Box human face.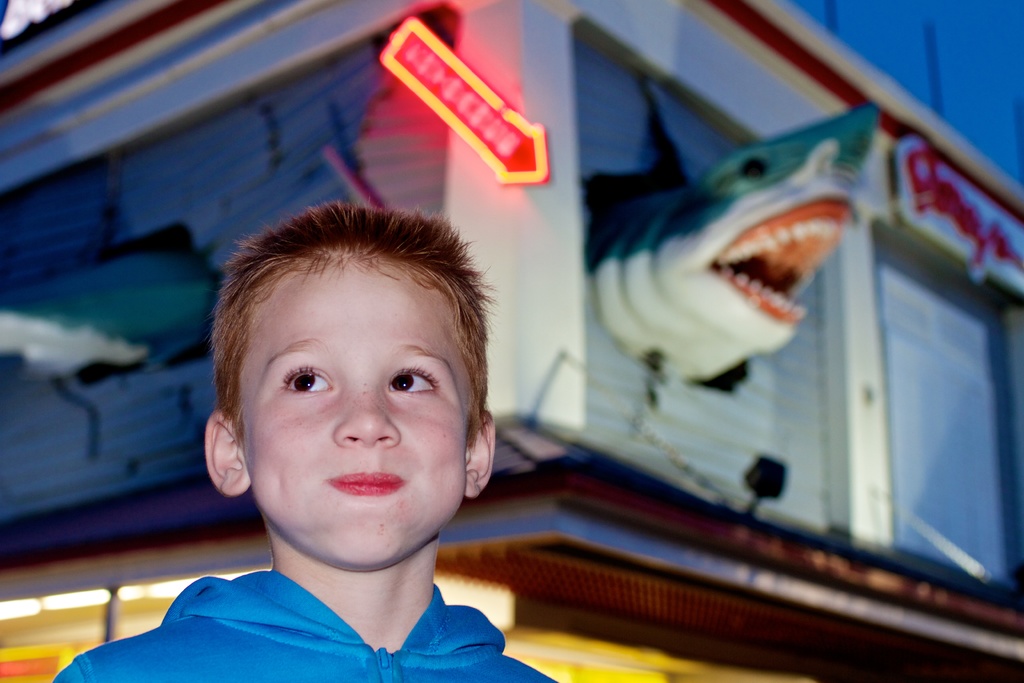
237, 259, 475, 564.
